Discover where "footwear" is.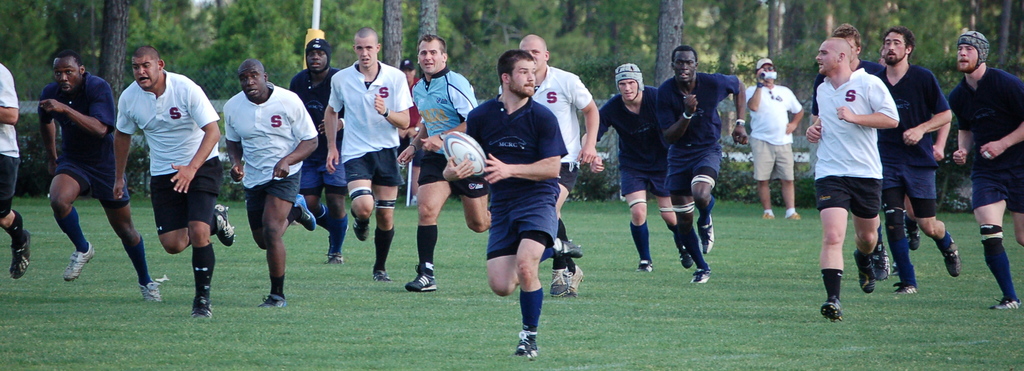
Discovered at rect(517, 332, 537, 360).
